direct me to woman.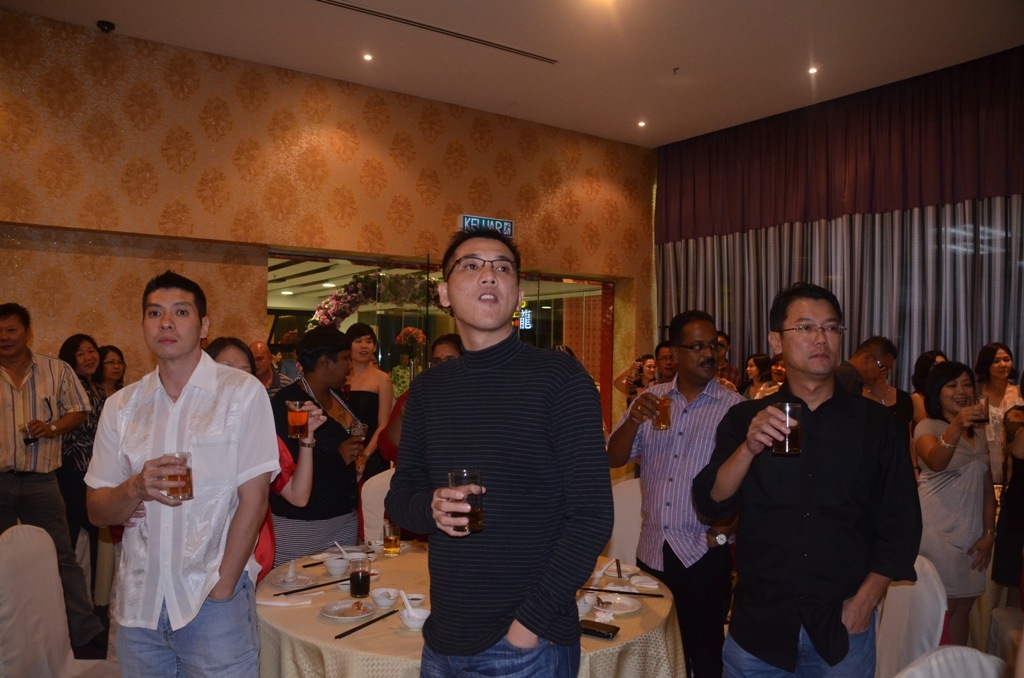
Direction: (x1=57, y1=337, x2=110, y2=539).
